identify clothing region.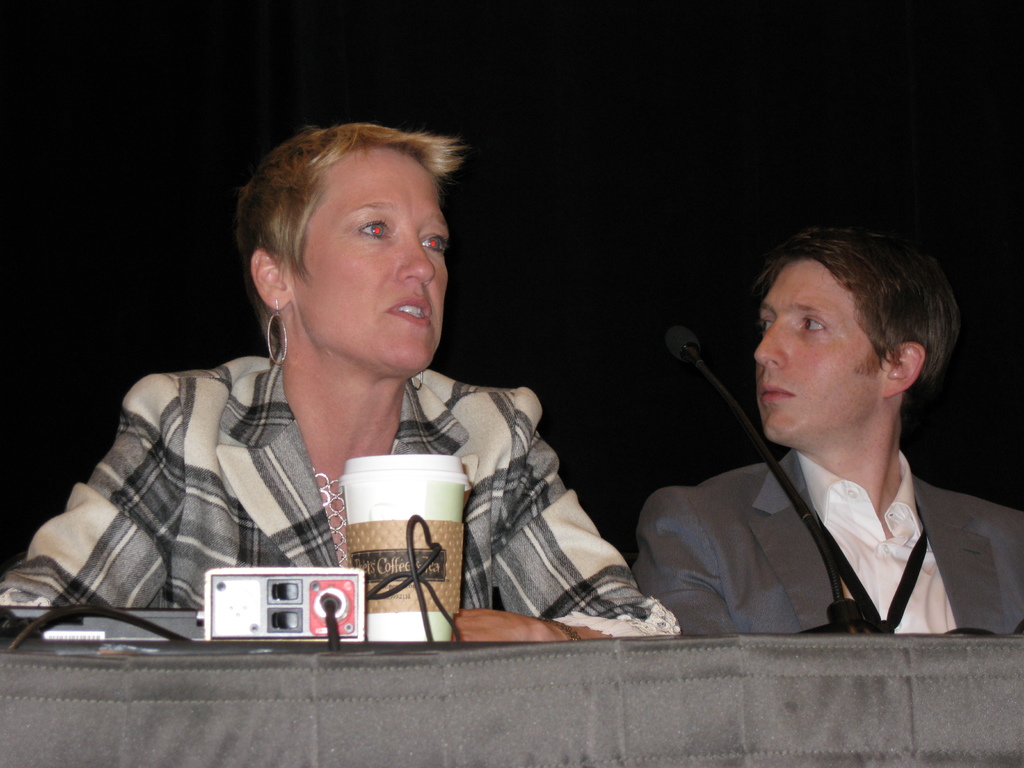
Region: 44 297 568 660.
